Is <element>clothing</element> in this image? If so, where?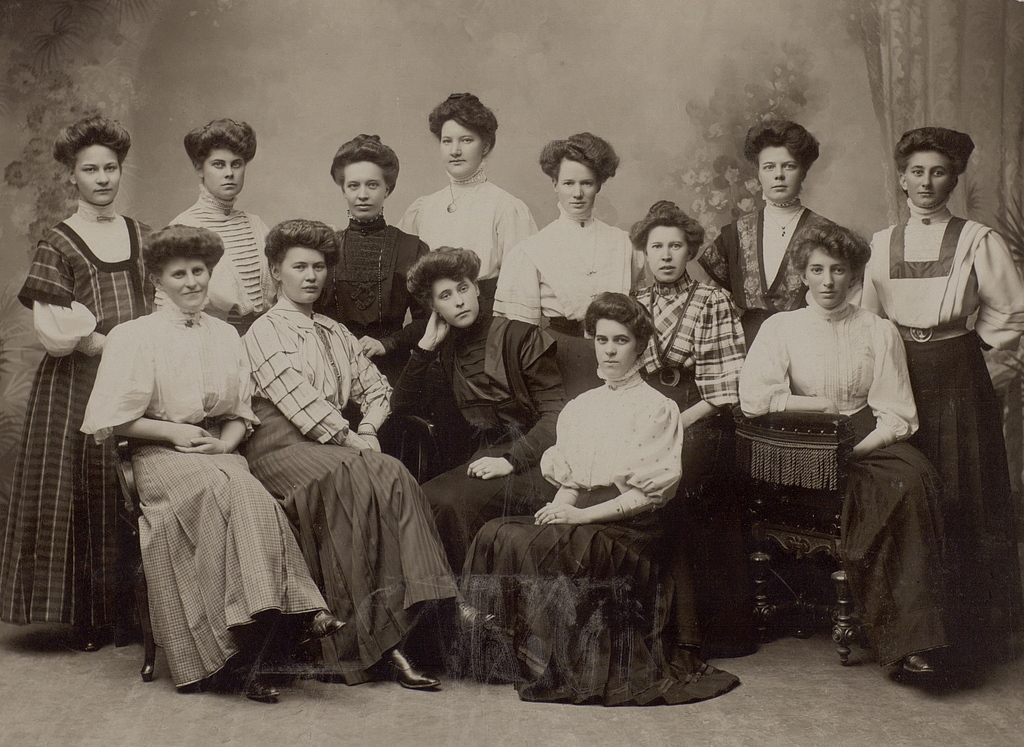
Yes, at region(232, 293, 458, 676).
